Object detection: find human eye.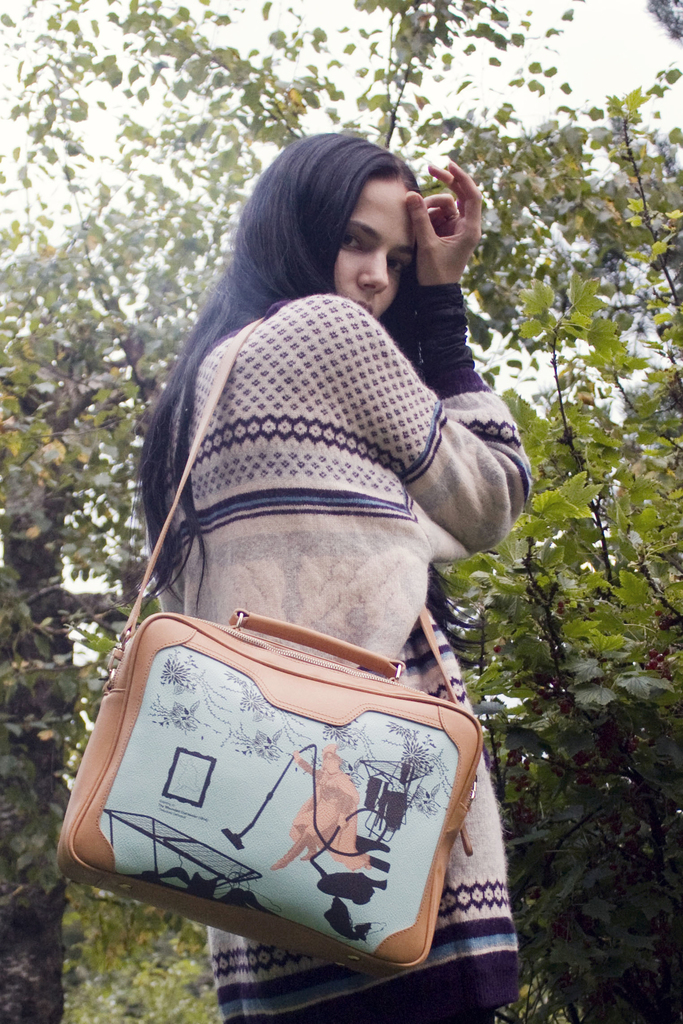
bbox=(331, 231, 374, 257).
